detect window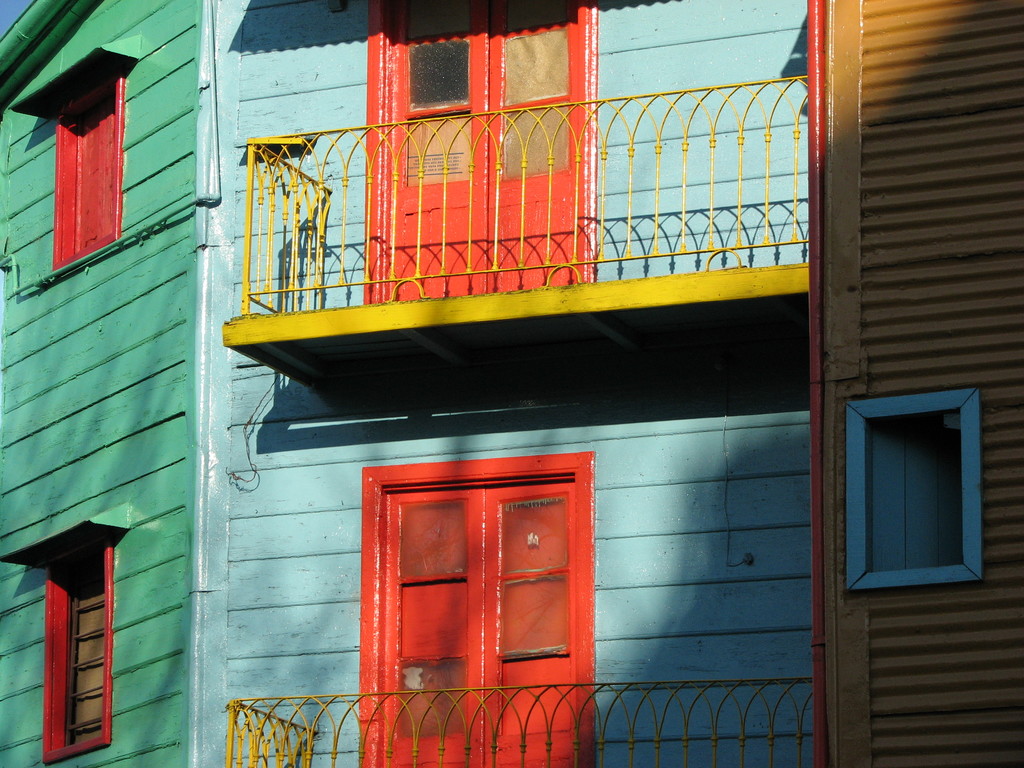
box(846, 374, 982, 614)
